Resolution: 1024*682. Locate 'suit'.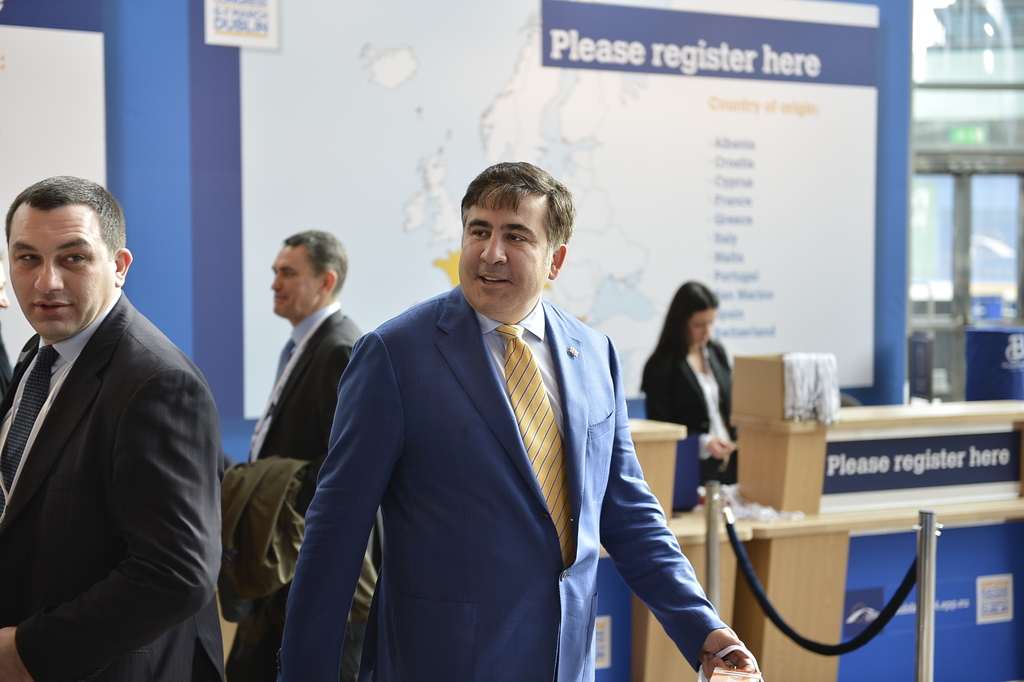
x1=234 y1=297 x2=383 y2=681.
